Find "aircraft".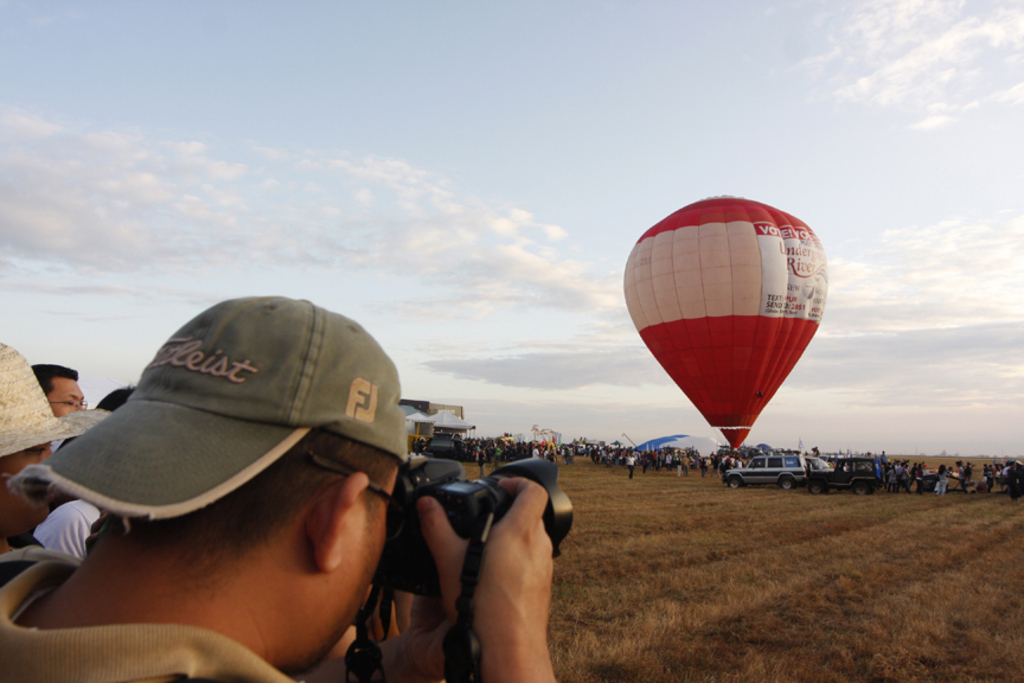
[left=619, top=191, right=830, bottom=464].
